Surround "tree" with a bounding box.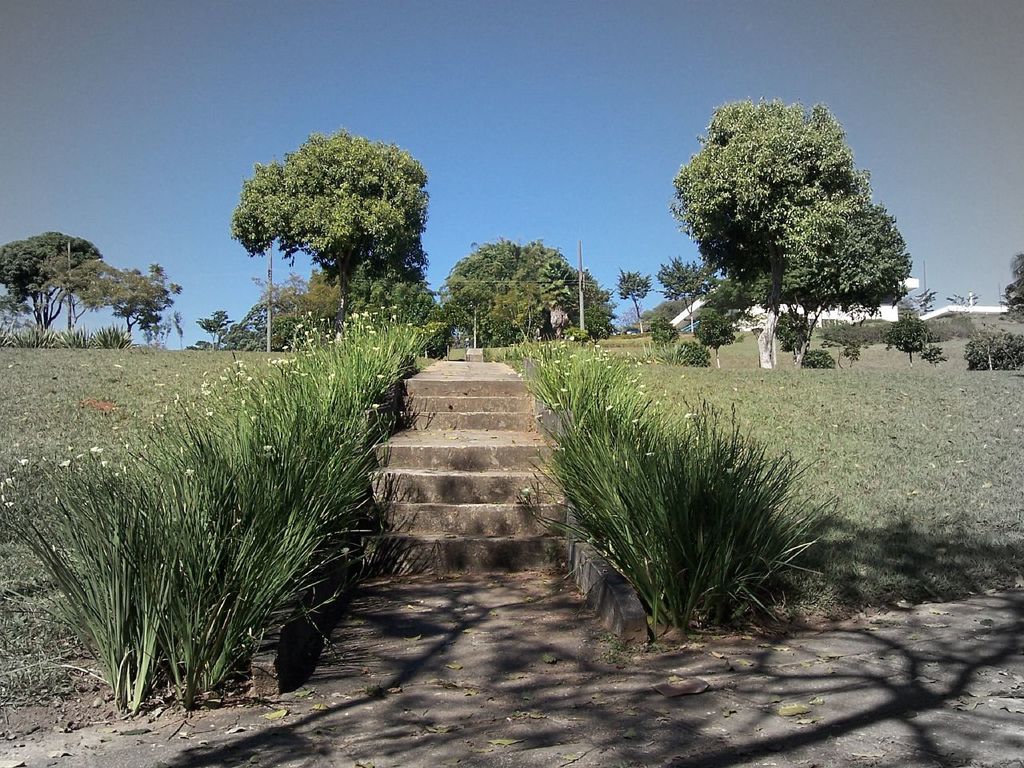
0:230:106:344.
